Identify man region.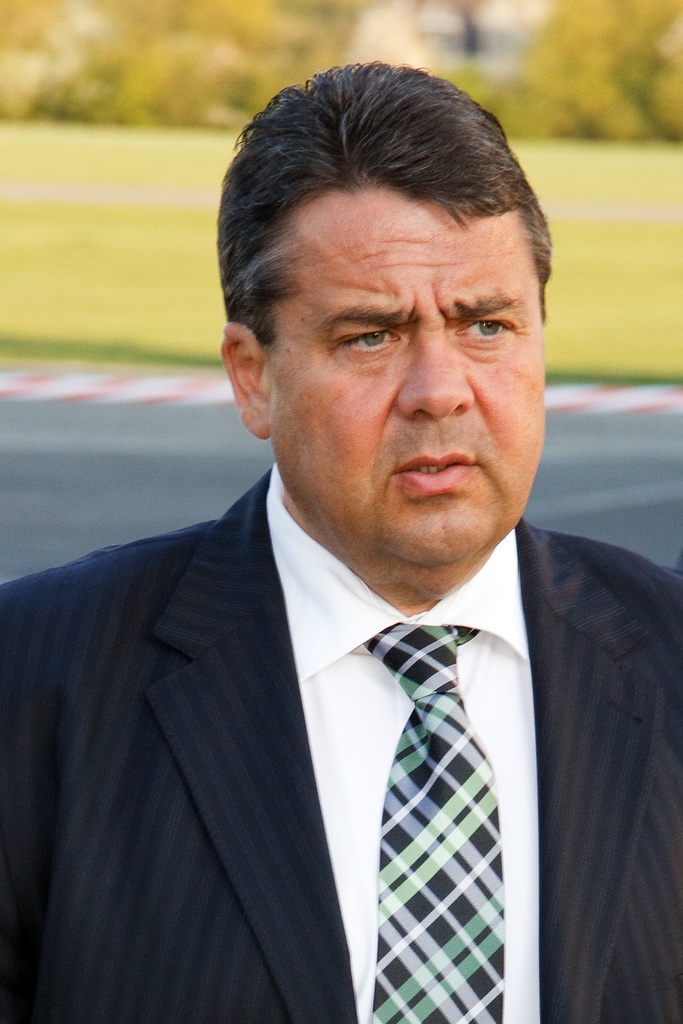
Region: locate(20, 102, 680, 1013).
